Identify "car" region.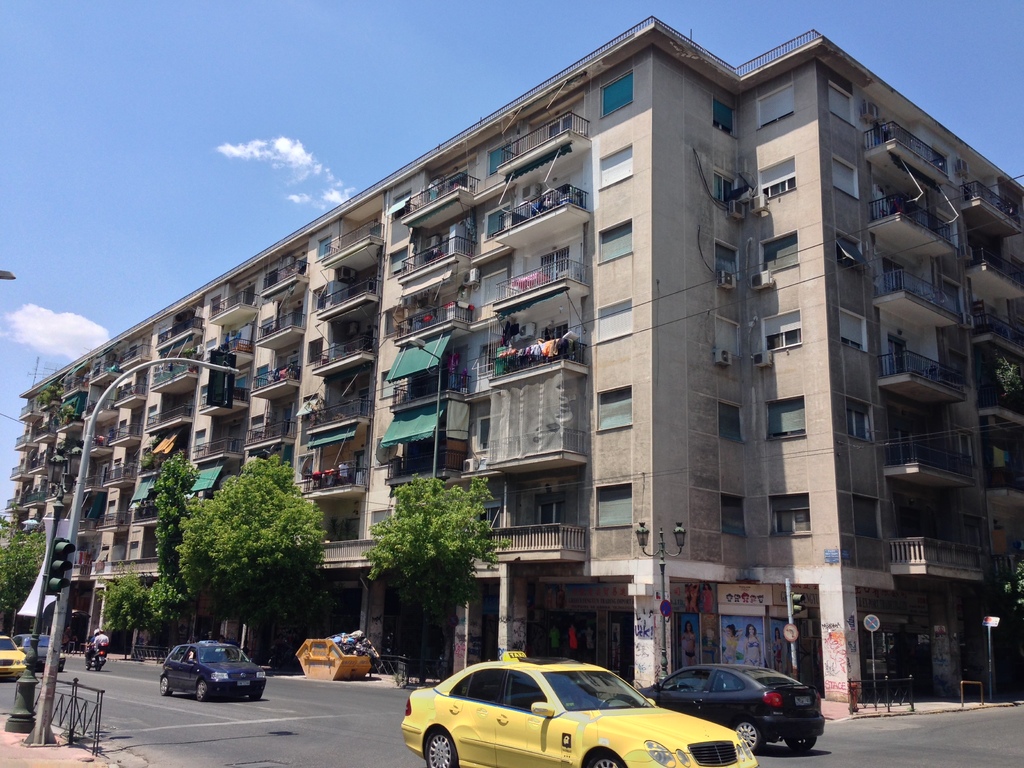
Region: 614,662,826,751.
